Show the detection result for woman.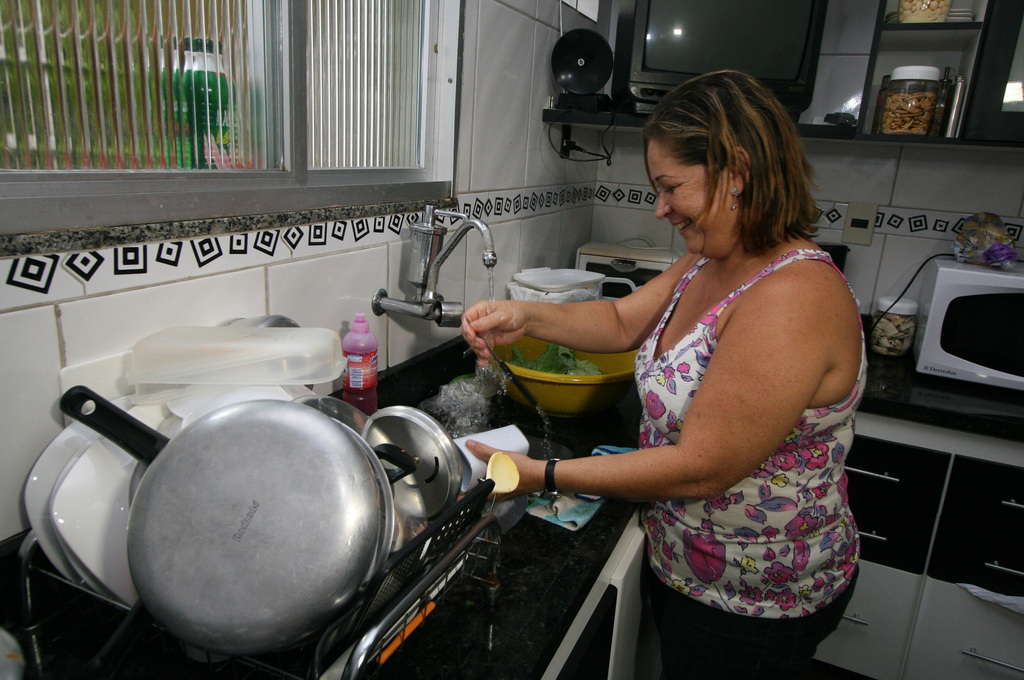
<region>464, 61, 854, 679</region>.
